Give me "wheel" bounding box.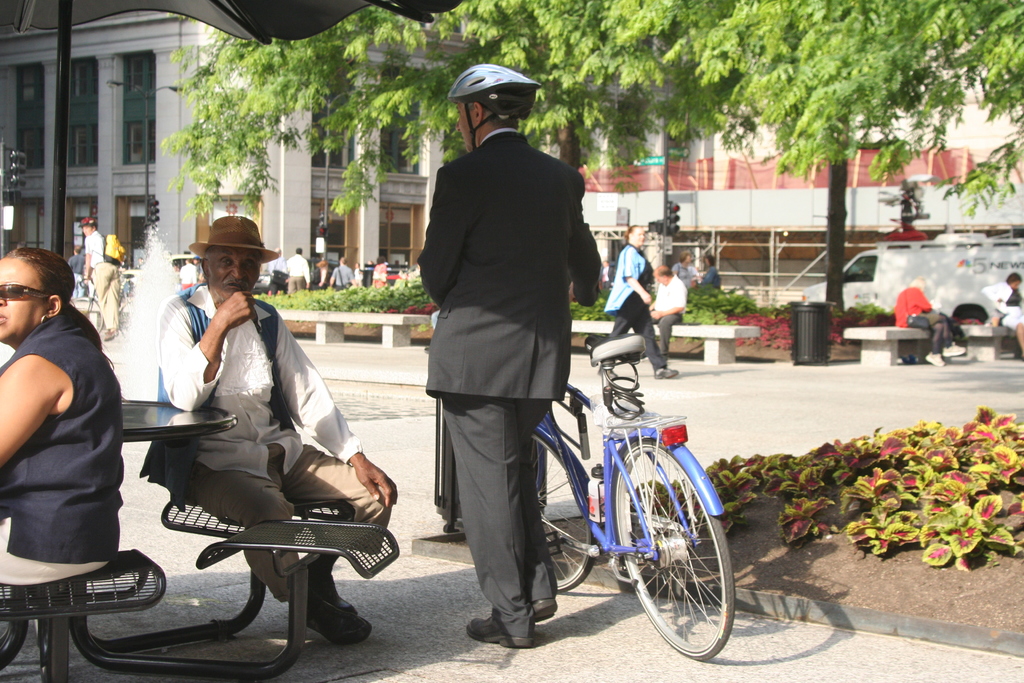
(left=606, top=438, right=733, bottom=666).
